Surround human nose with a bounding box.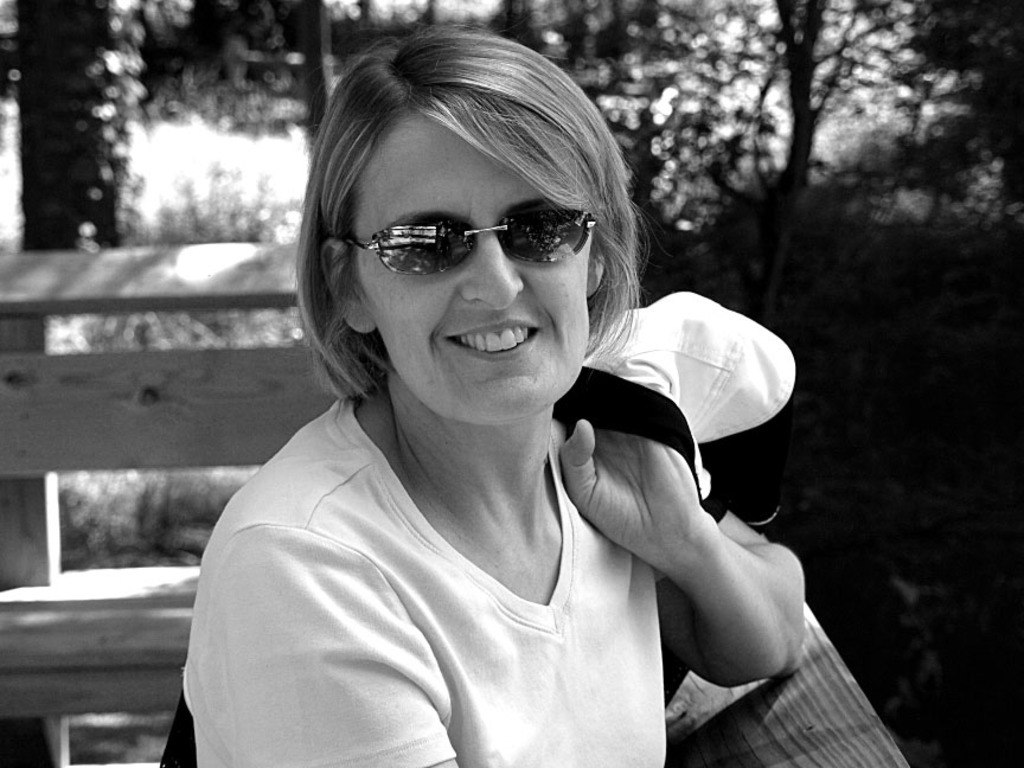
{"x1": 436, "y1": 238, "x2": 537, "y2": 312}.
